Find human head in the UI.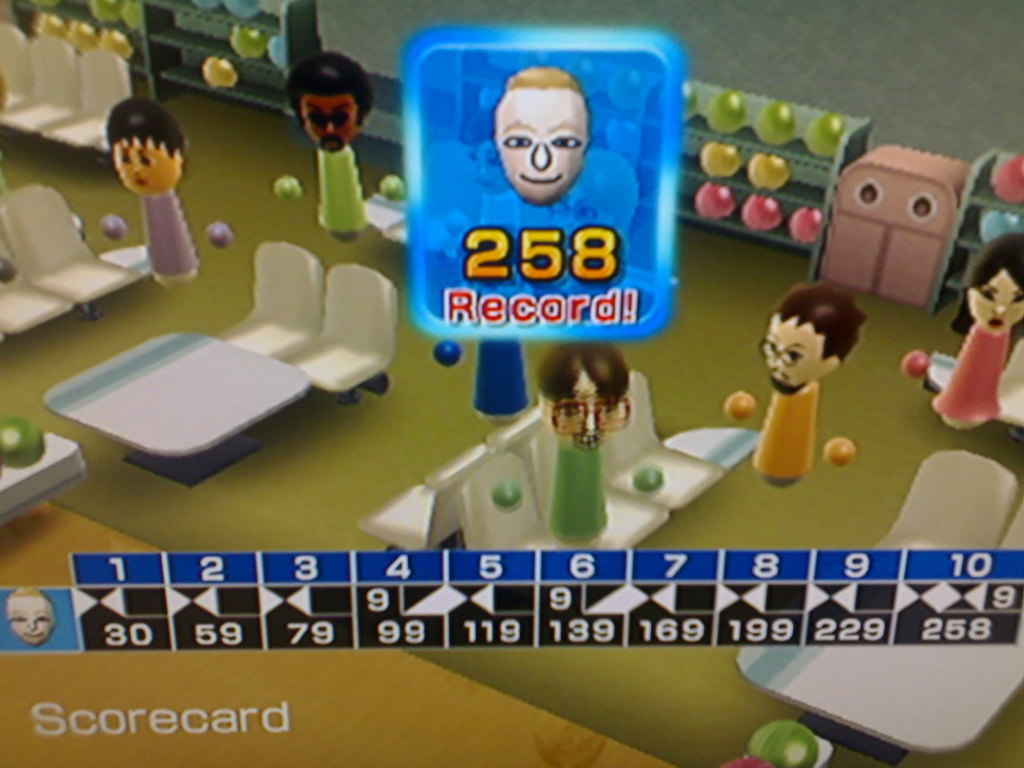
UI element at (283, 49, 374, 151).
